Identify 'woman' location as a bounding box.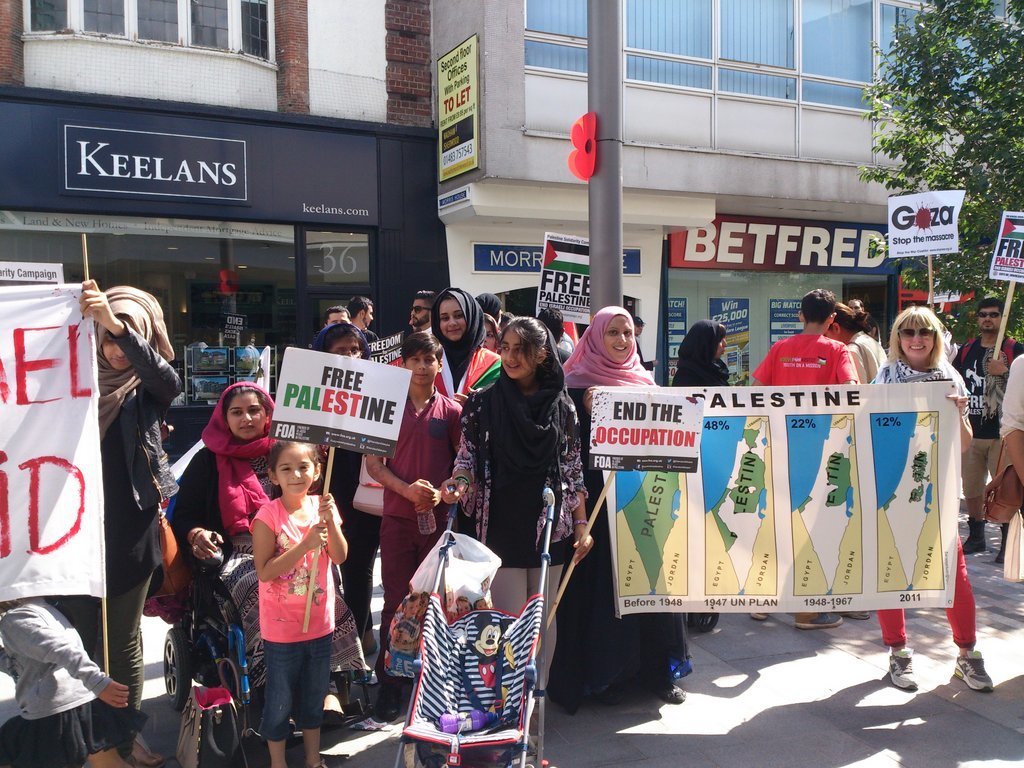
detection(549, 309, 692, 701).
